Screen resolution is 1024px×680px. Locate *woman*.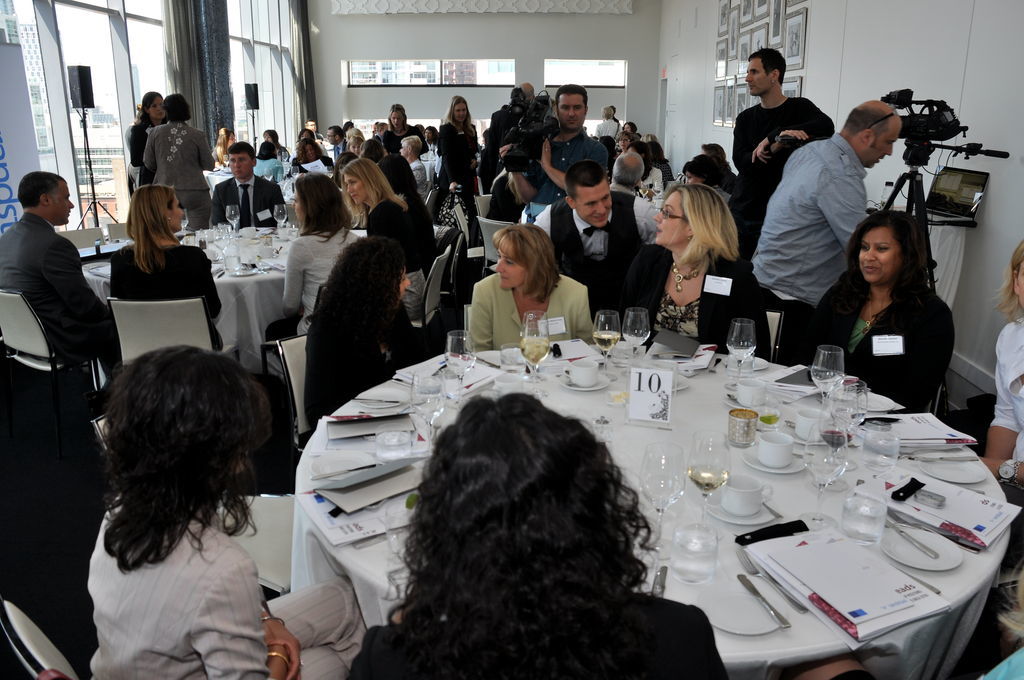
bbox=[617, 130, 635, 149].
